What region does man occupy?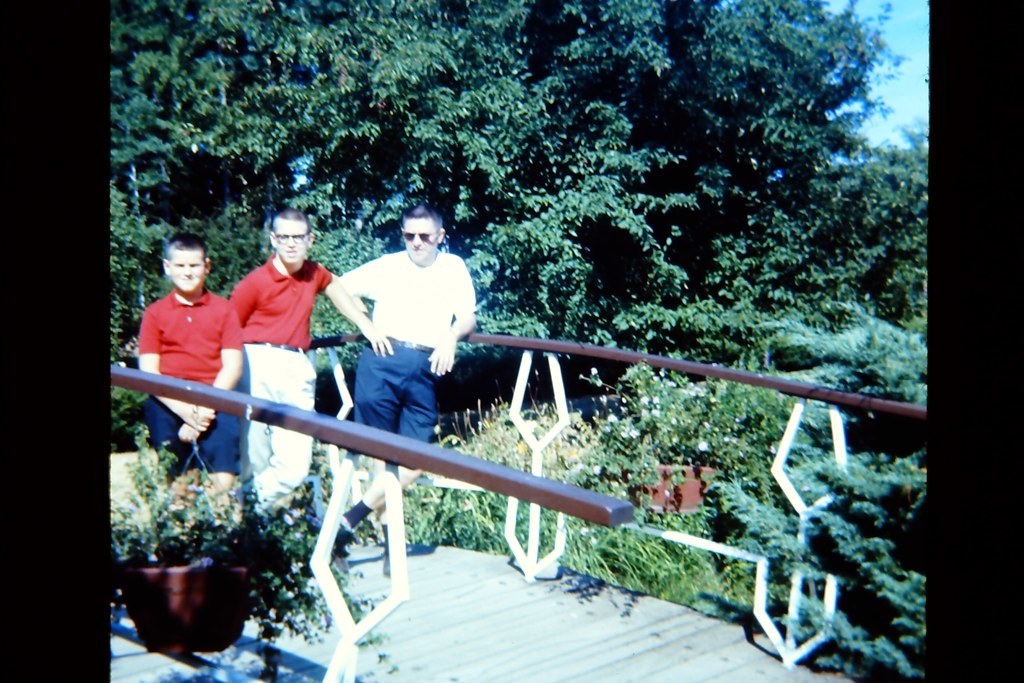
<region>230, 208, 381, 502</region>.
